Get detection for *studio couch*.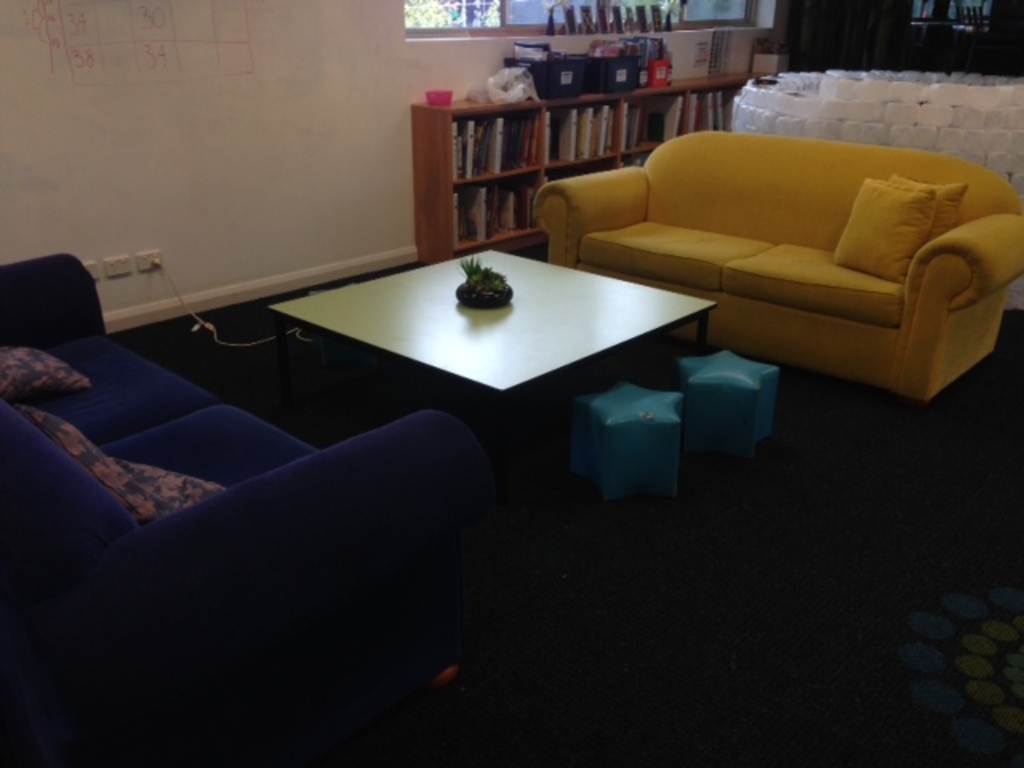
Detection: <box>515,114,1022,405</box>.
